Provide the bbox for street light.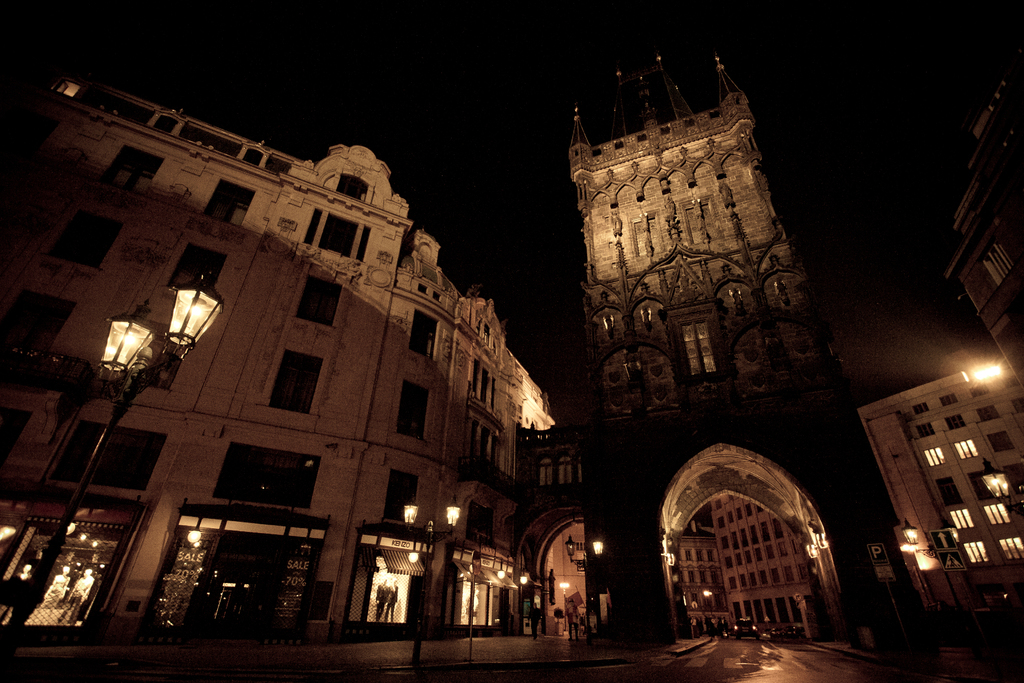
rect(387, 485, 465, 669).
